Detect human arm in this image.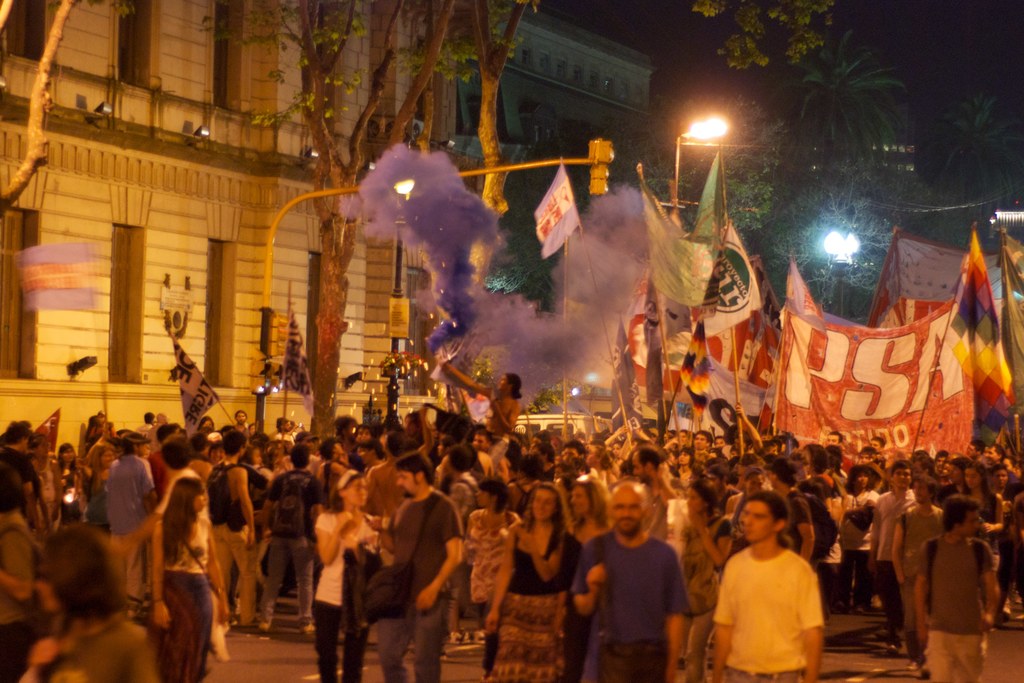
Detection: select_region(51, 462, 61, 525).
